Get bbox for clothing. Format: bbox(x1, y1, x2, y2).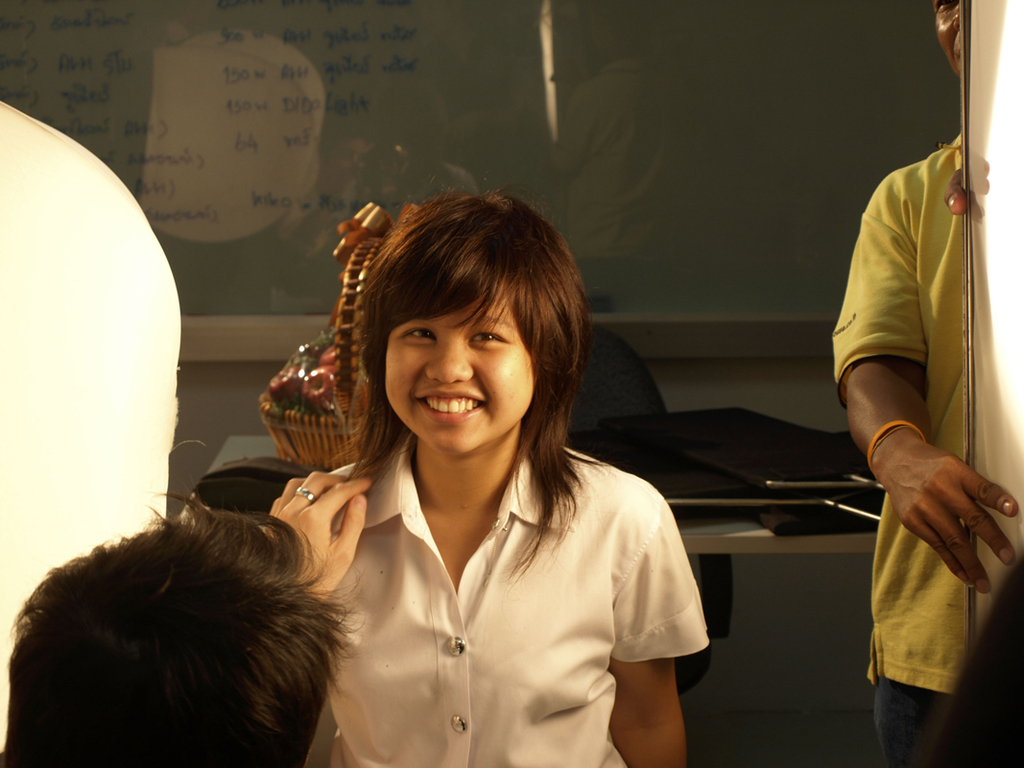
bbox(248, 440, 720, 750).
